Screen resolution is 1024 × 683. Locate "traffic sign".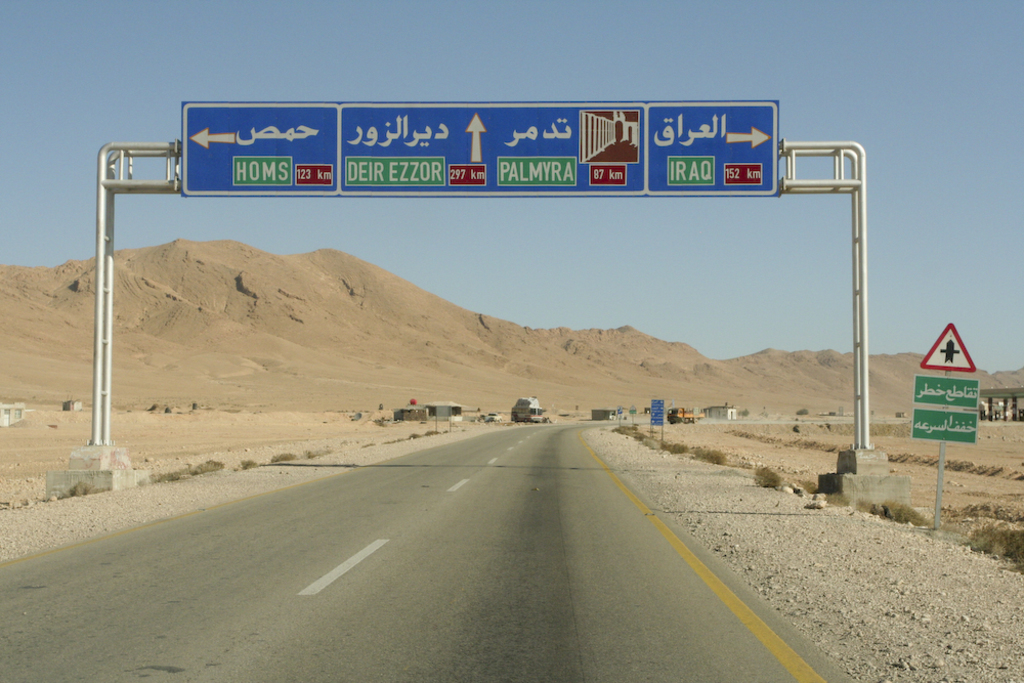
bbox=(914, 375, 981, 411).
